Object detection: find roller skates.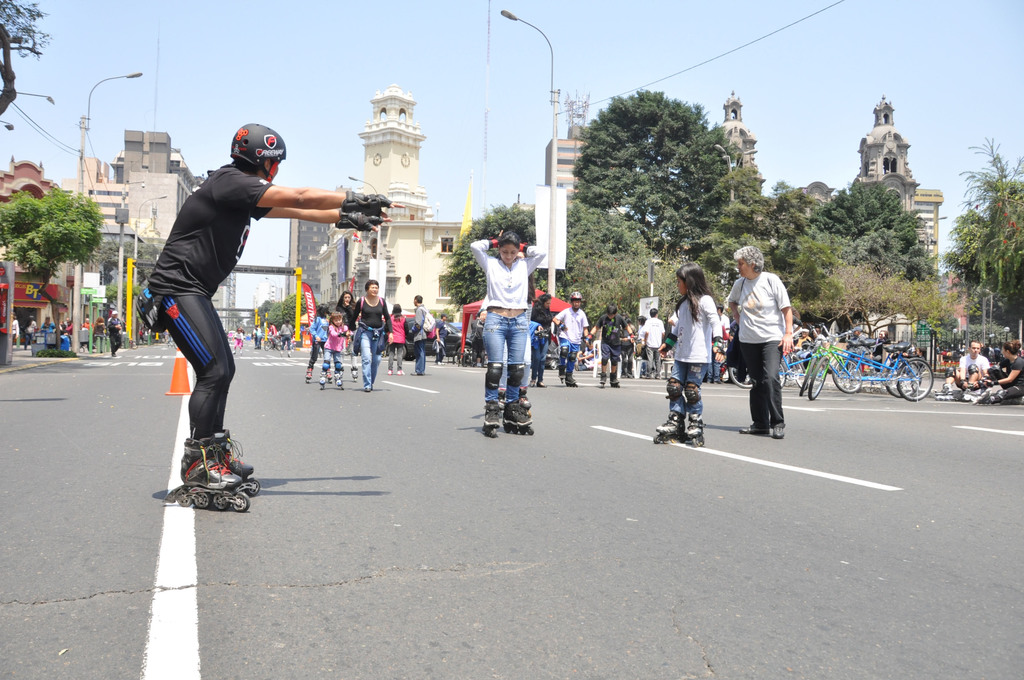
bbox=(230, 349, 236, 357).
